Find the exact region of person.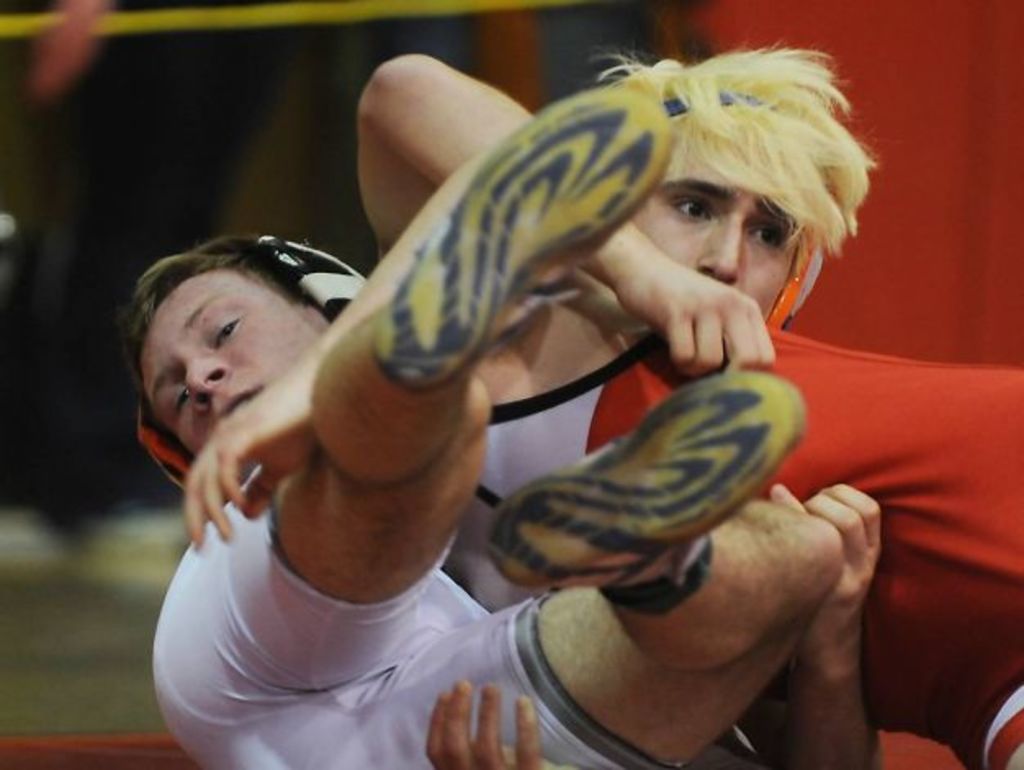
Exact region: 150:38:892:768.
